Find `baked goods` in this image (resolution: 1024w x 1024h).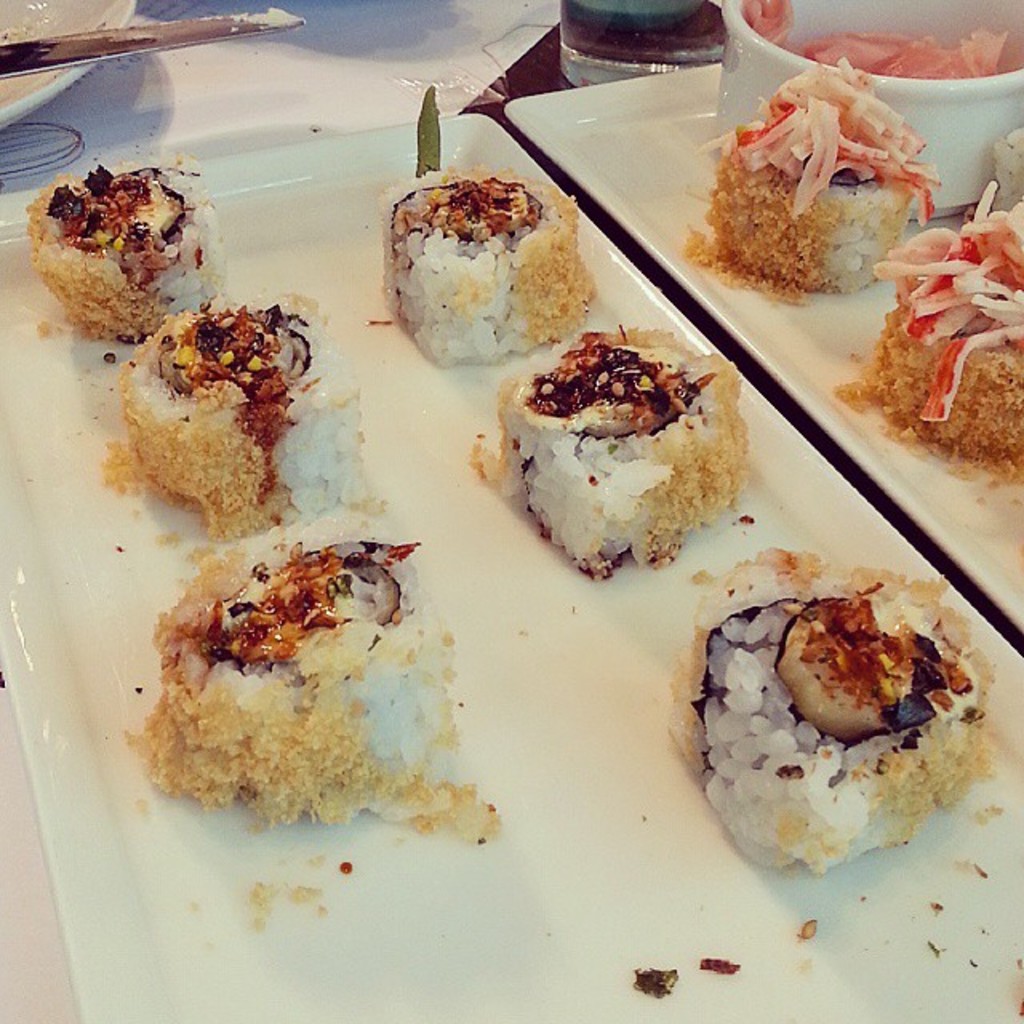
rect(22, 163, 221, 357).
